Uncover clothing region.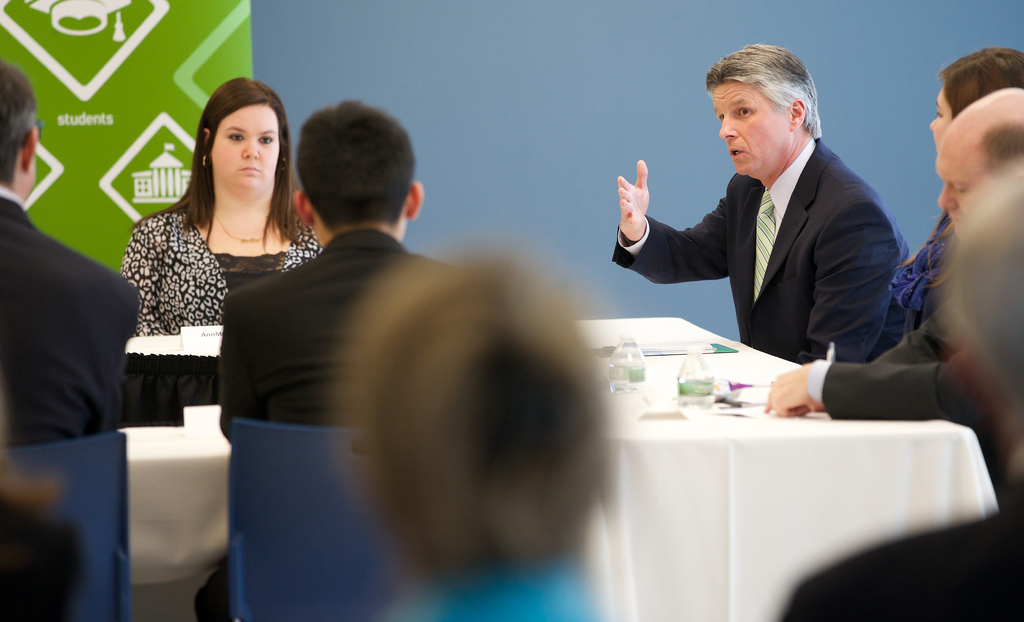
Uncovered: left=613, top=138, right=911, bottom=369.
